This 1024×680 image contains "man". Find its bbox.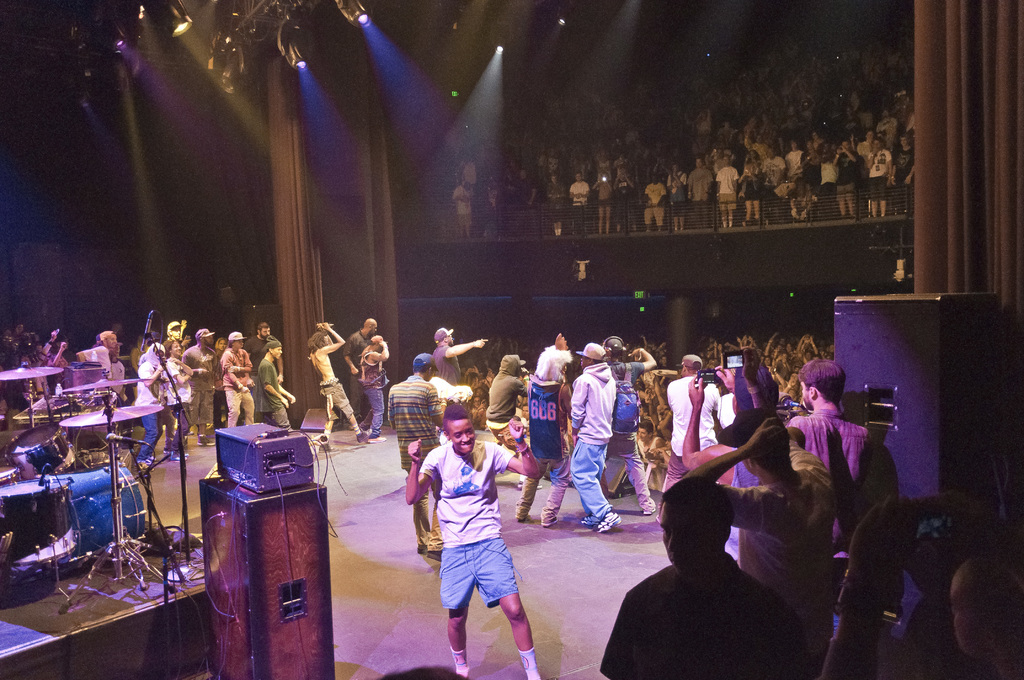
bbox=(76, 330, 119, 366).
